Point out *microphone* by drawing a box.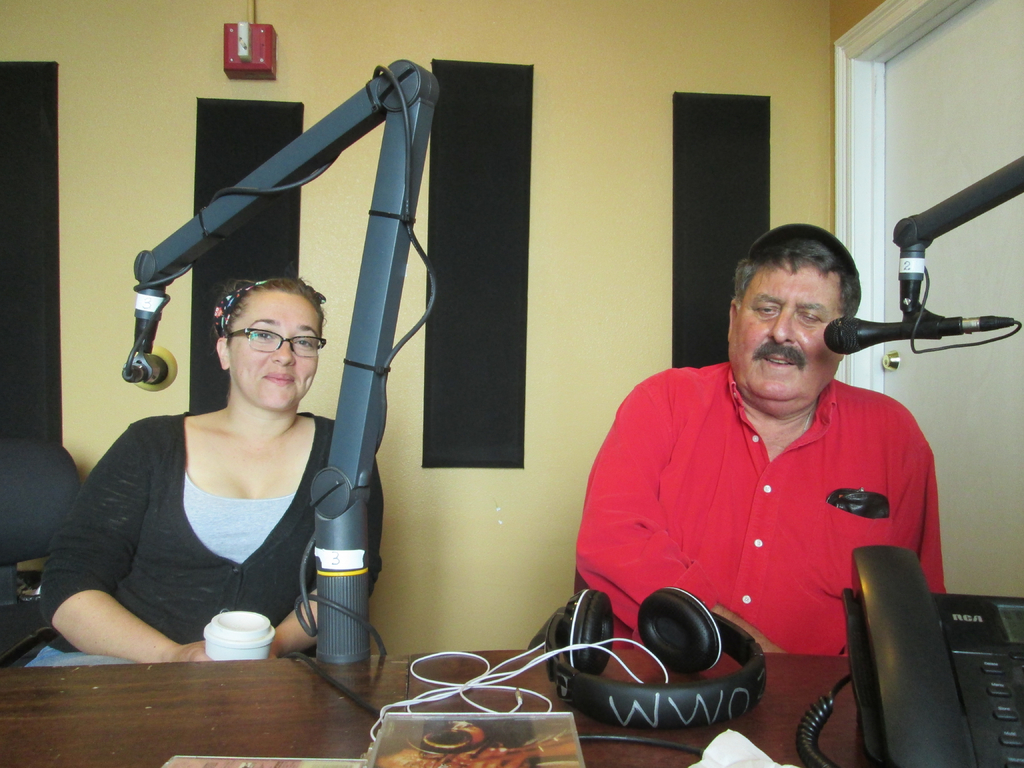
<box>124,344,177,393</box>.
